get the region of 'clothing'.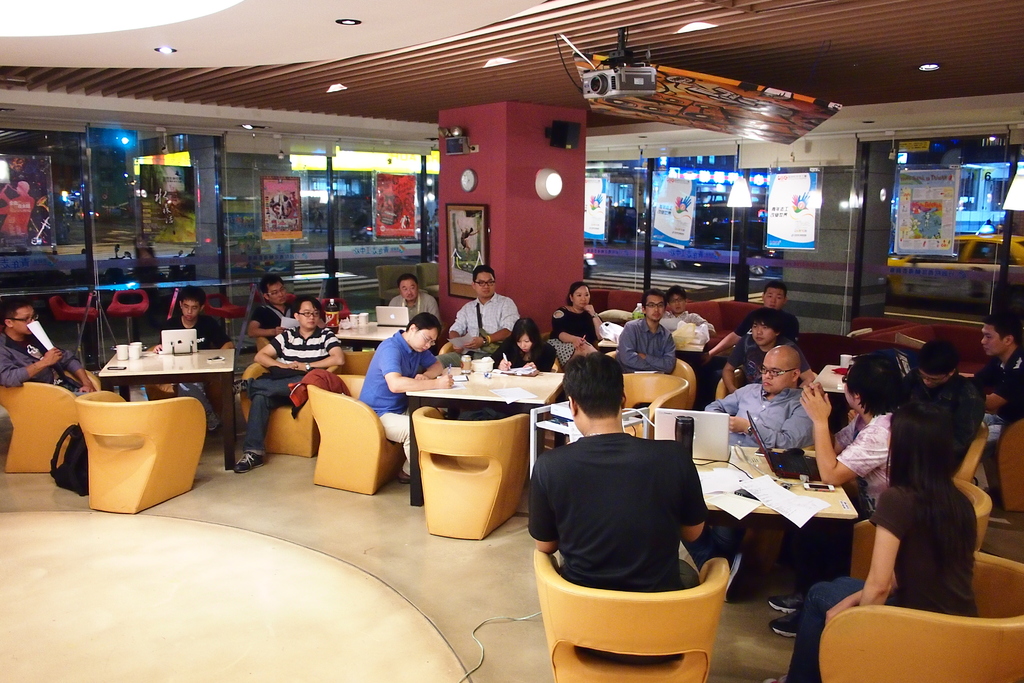
[708, 308, 799, 399].
